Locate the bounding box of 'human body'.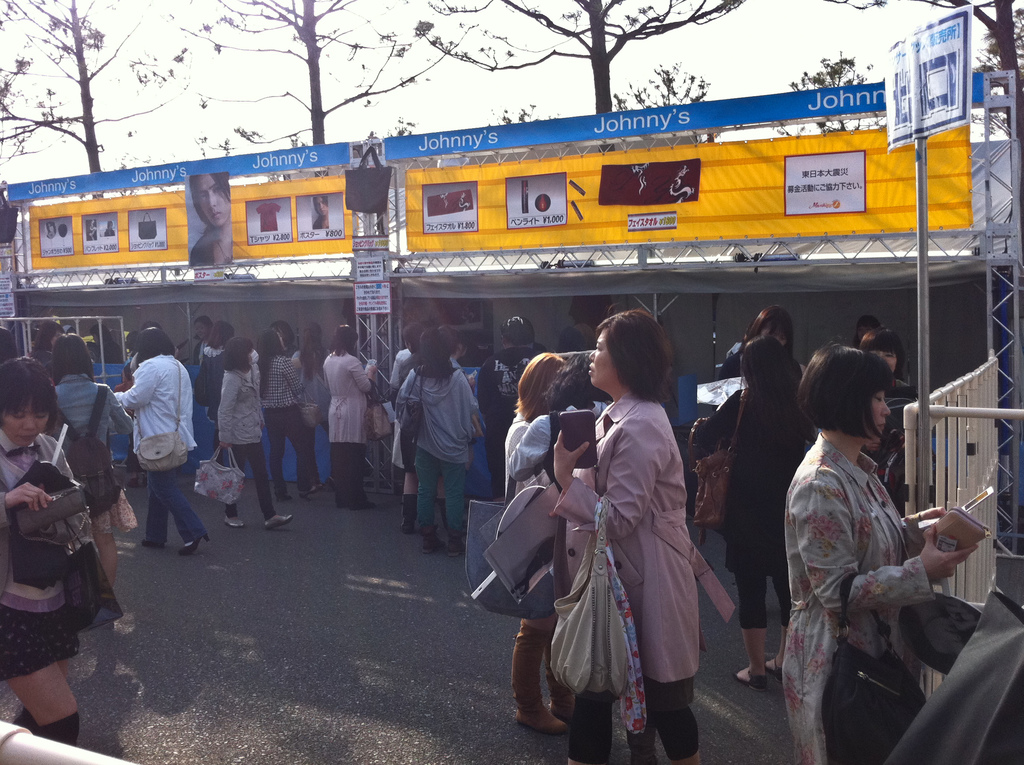
Bounding box: l=109, t=326, r=208, b=554.
